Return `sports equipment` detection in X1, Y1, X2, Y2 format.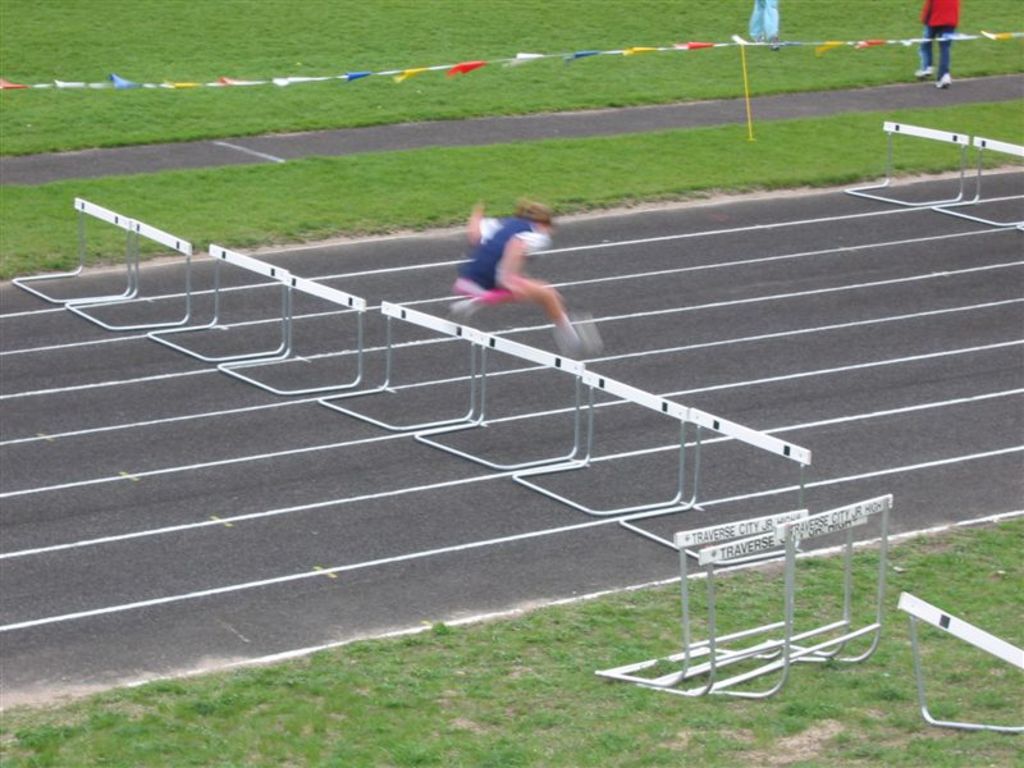
412, 334, 582, 467.
